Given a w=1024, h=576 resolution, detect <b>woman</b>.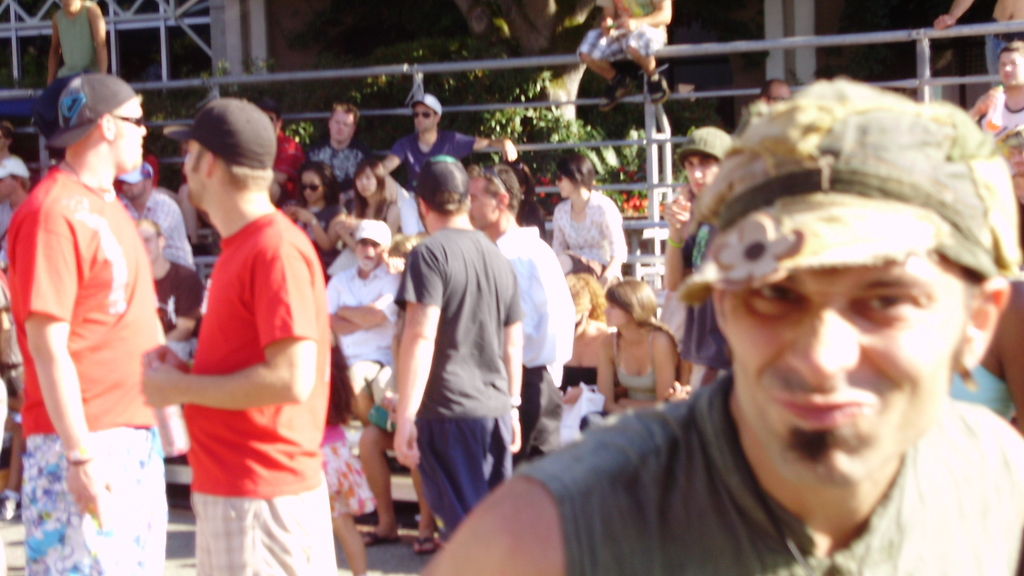
pyautogui.locateOnScreen(589, 277, 680, 429).
